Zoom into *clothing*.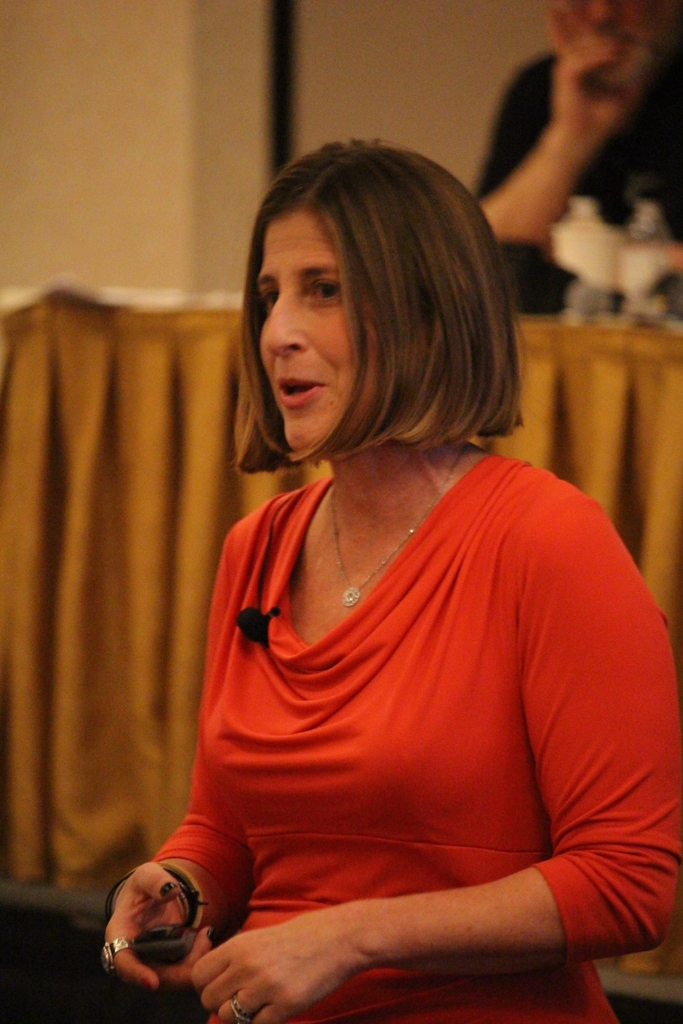
Zoom target: BBox(109, 459, 648, 932).
